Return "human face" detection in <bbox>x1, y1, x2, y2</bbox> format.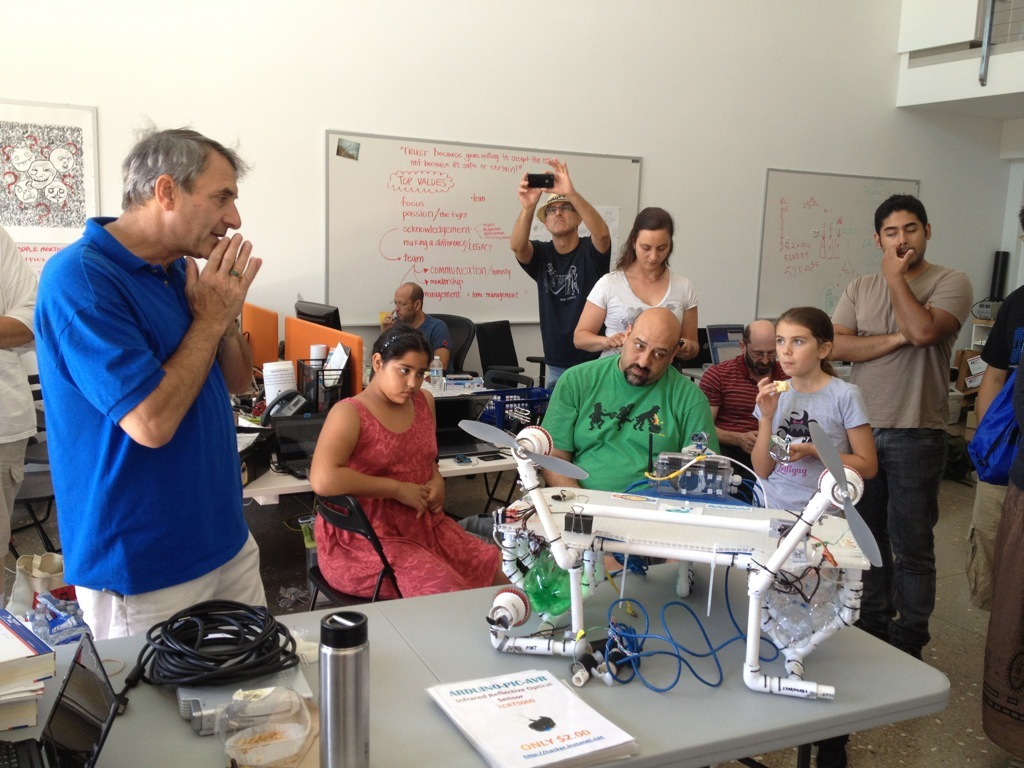
<bbox>395, 290, 416, 323</bbox>.
